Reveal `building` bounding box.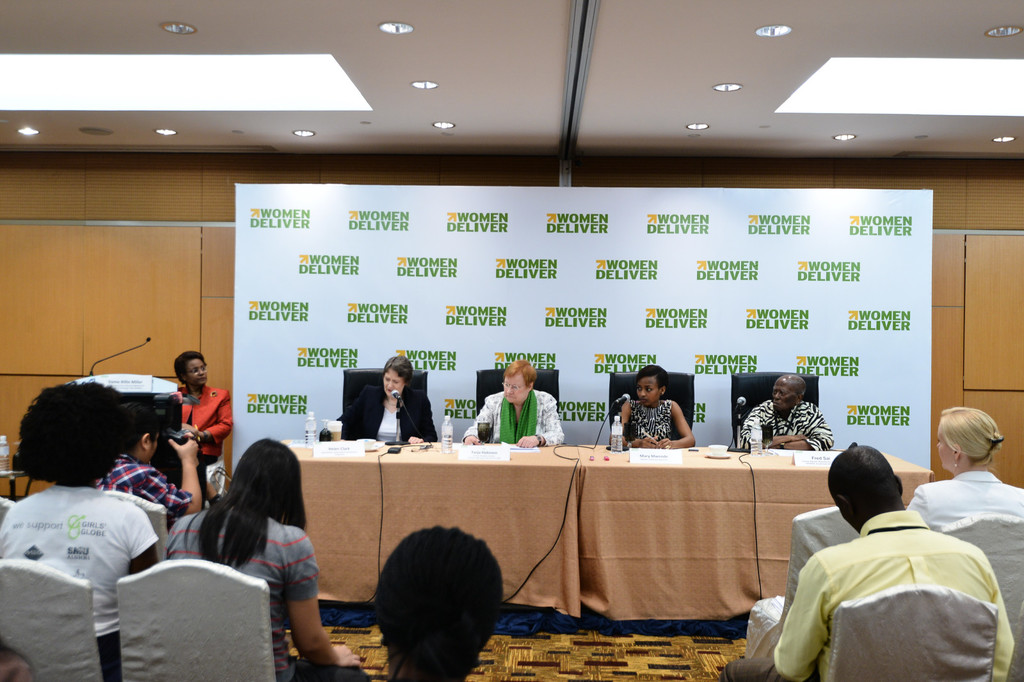
Revealed: box(0, 0, 1023, 681).
